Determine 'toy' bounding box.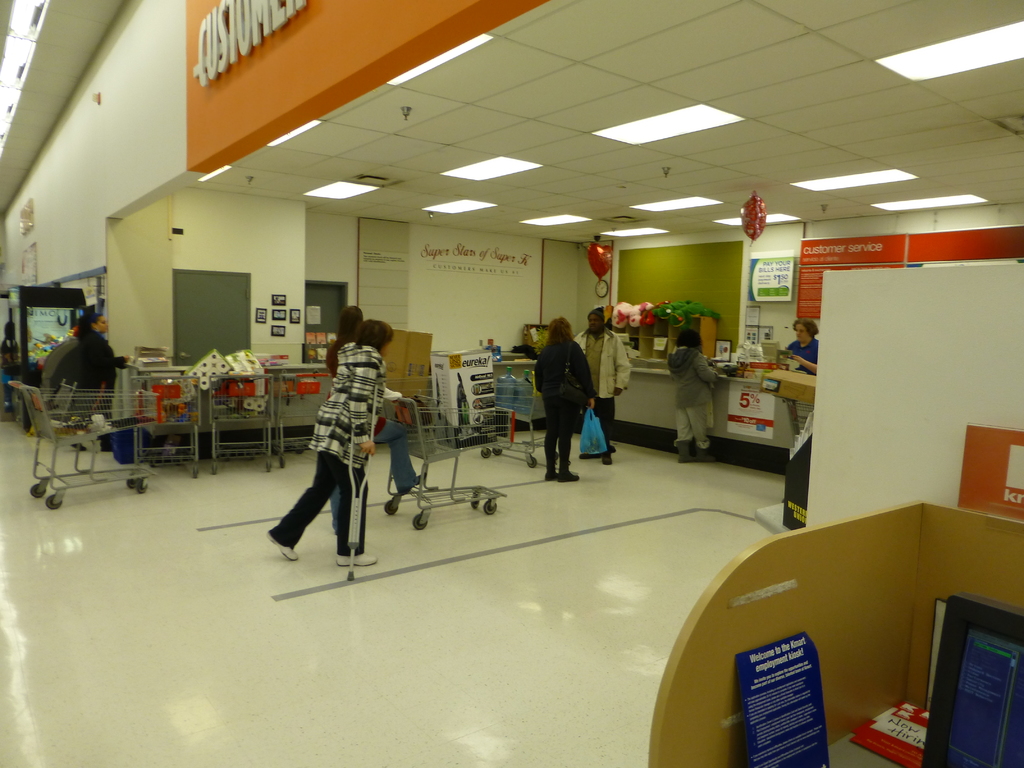
Determined: bbox(611, 300, 634, 325).
